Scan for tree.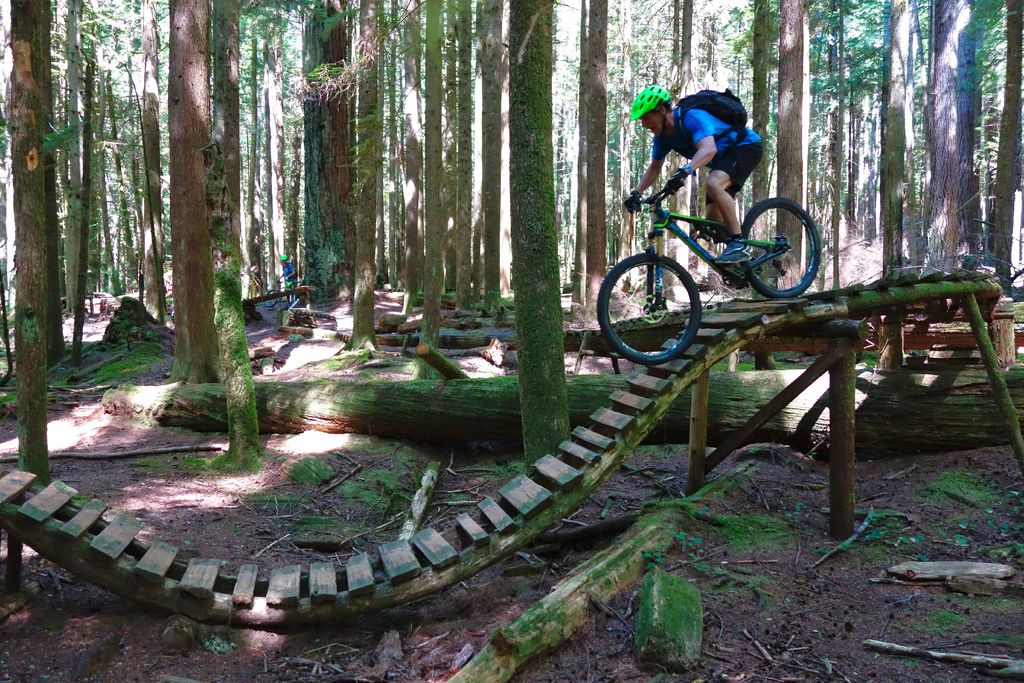
Scan result: detection(59, 0, 148, 366).
